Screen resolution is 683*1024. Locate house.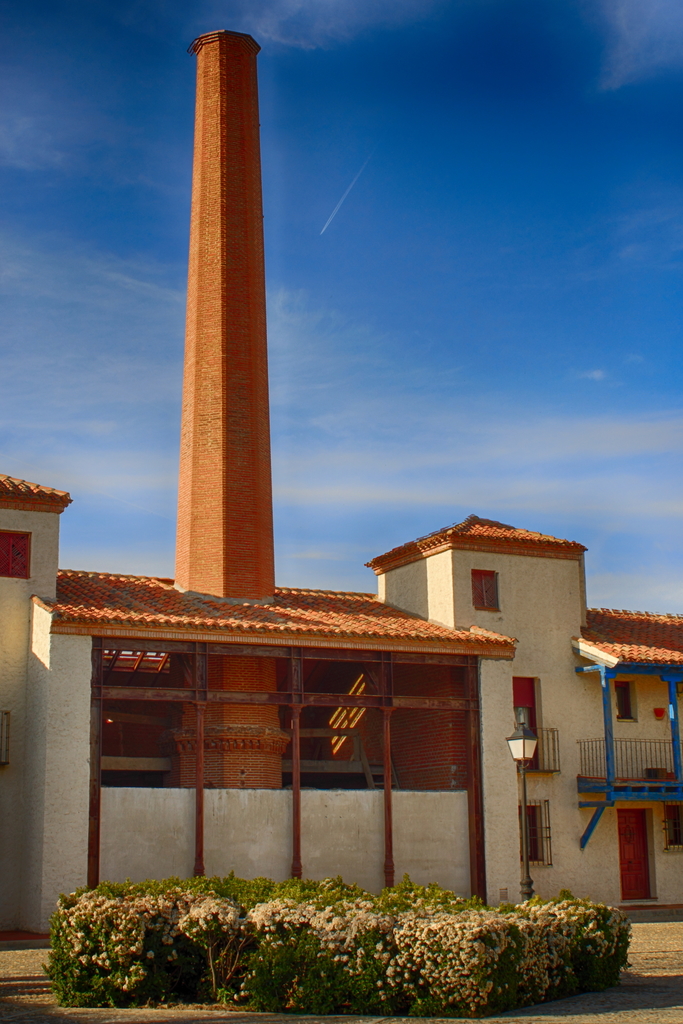
left=0, top=33, right=682, bottom=934.
